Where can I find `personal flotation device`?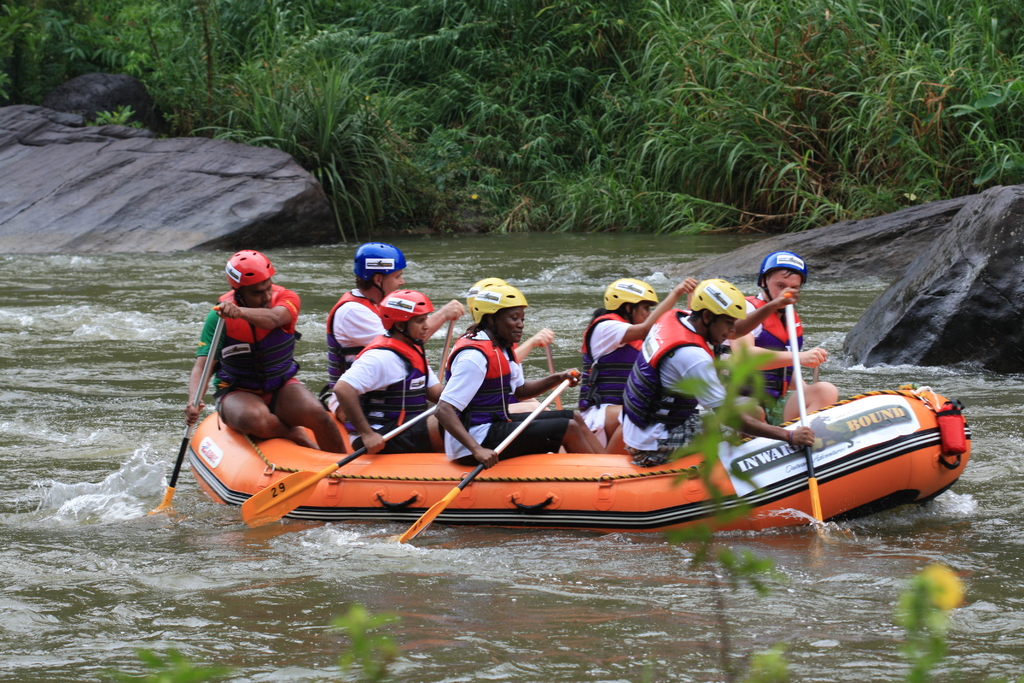
You can find it at (209, 276, 309, 432).
